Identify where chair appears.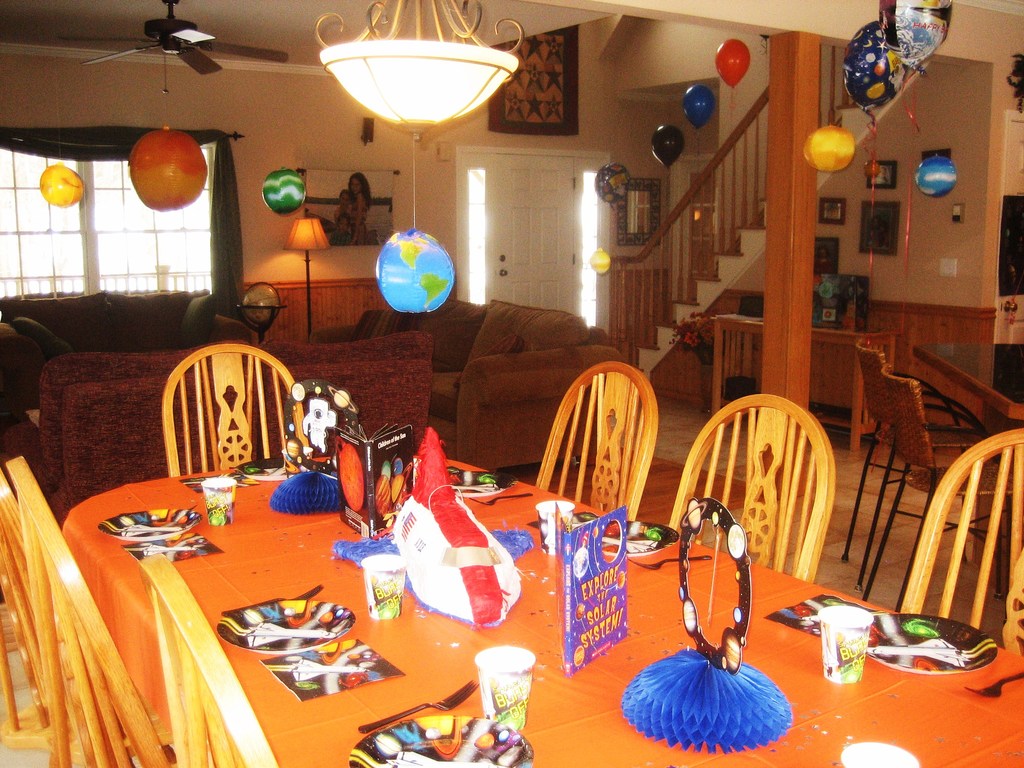
Appears at locate(895, 428, 1023, 659).
